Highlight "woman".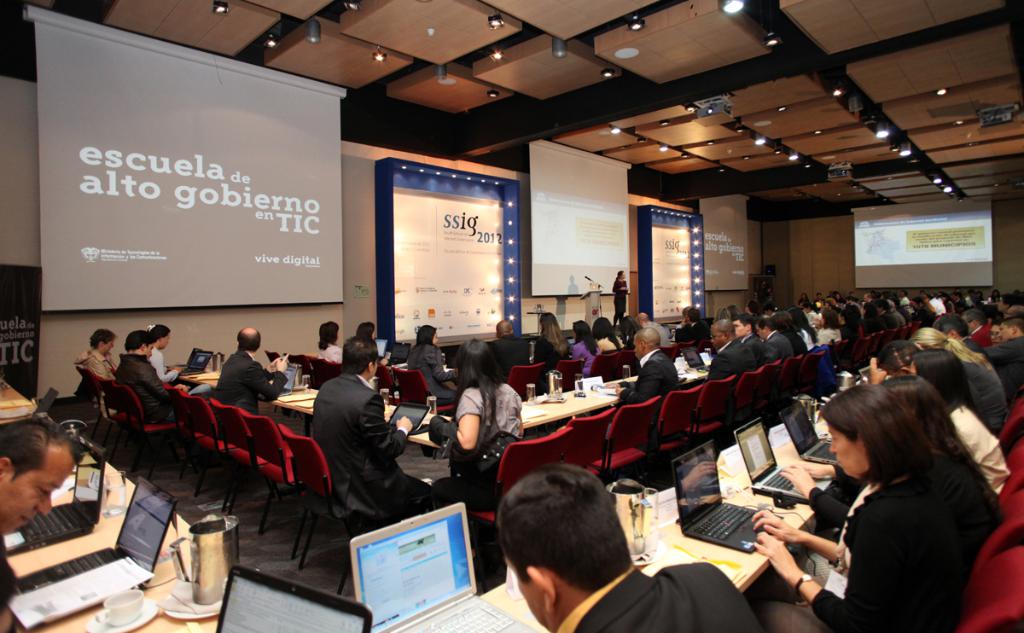
Highlighted region: pyautogui.locateOnScreen(404, 325, 455, 407).
